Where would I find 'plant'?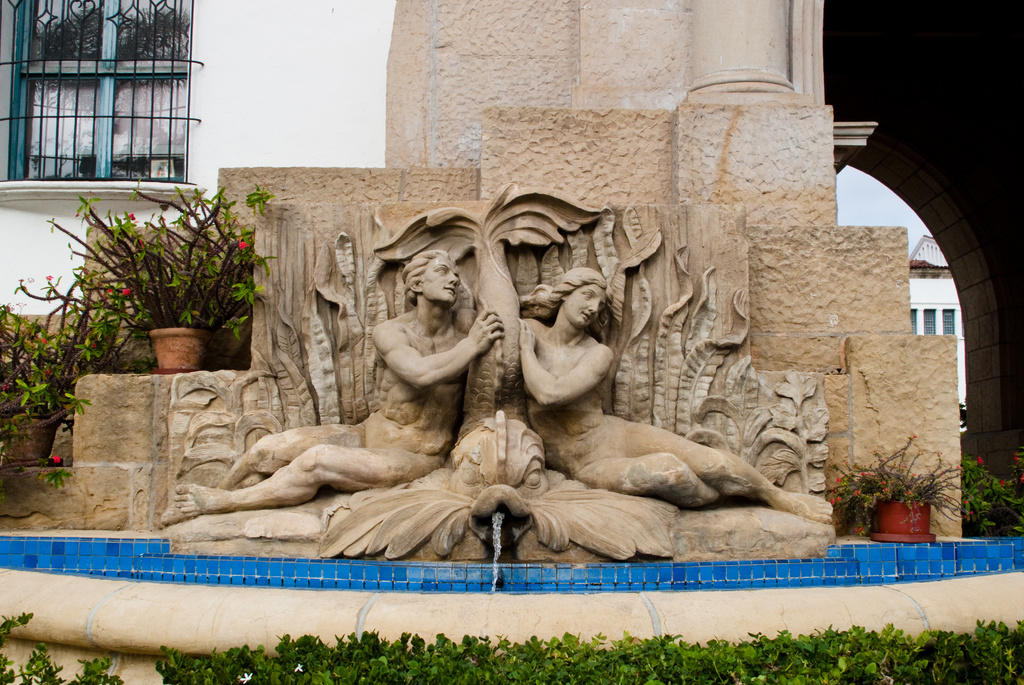
At bbox(0, 293, 94, 487).
